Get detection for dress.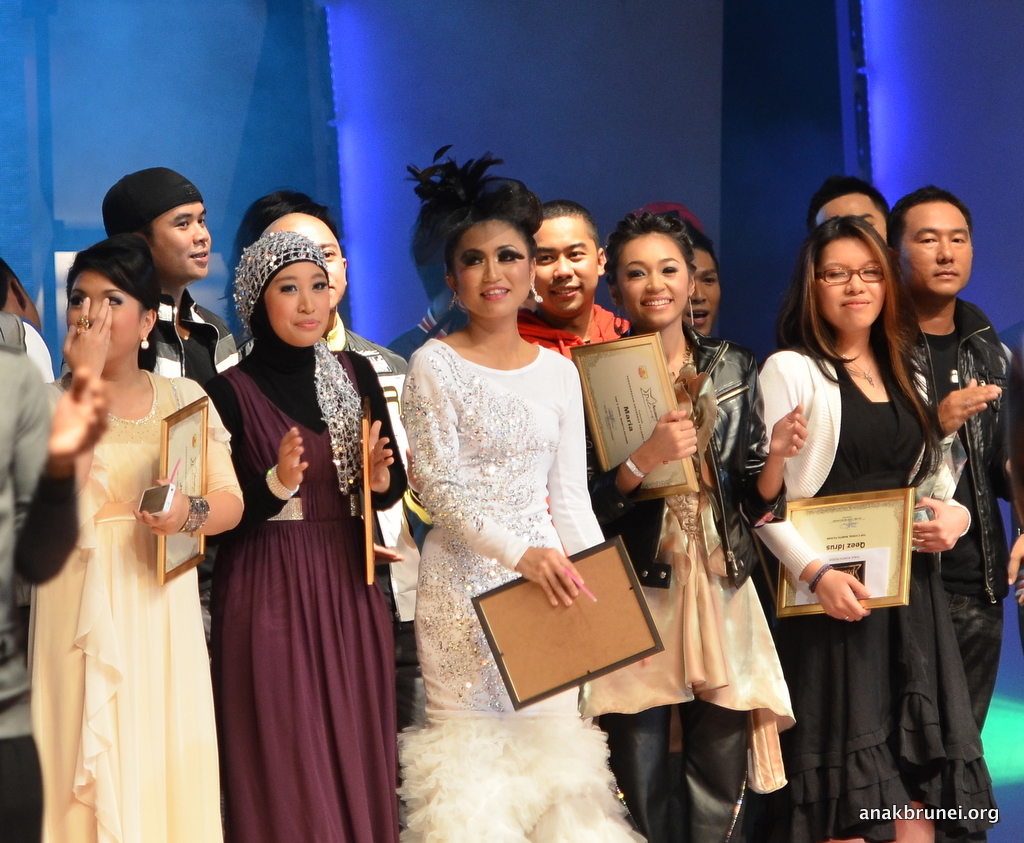
Detection: box=[30, 368, 241, 840].
